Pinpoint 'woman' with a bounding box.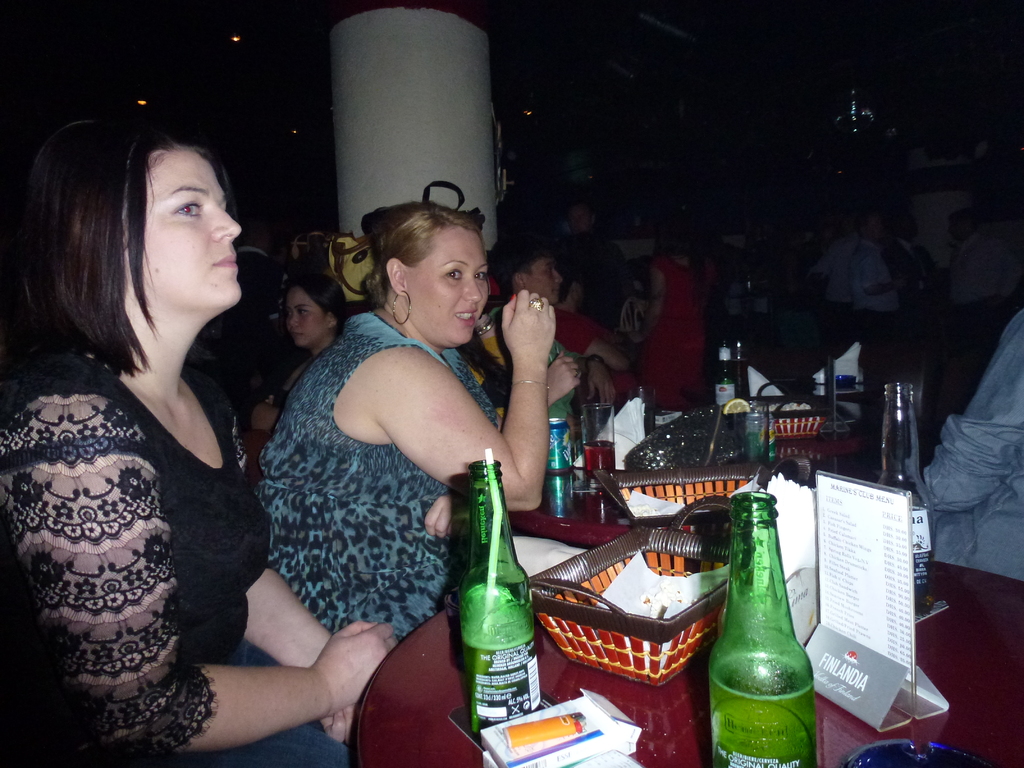
[x1=244, y1=267, x2=355, y2=442].
